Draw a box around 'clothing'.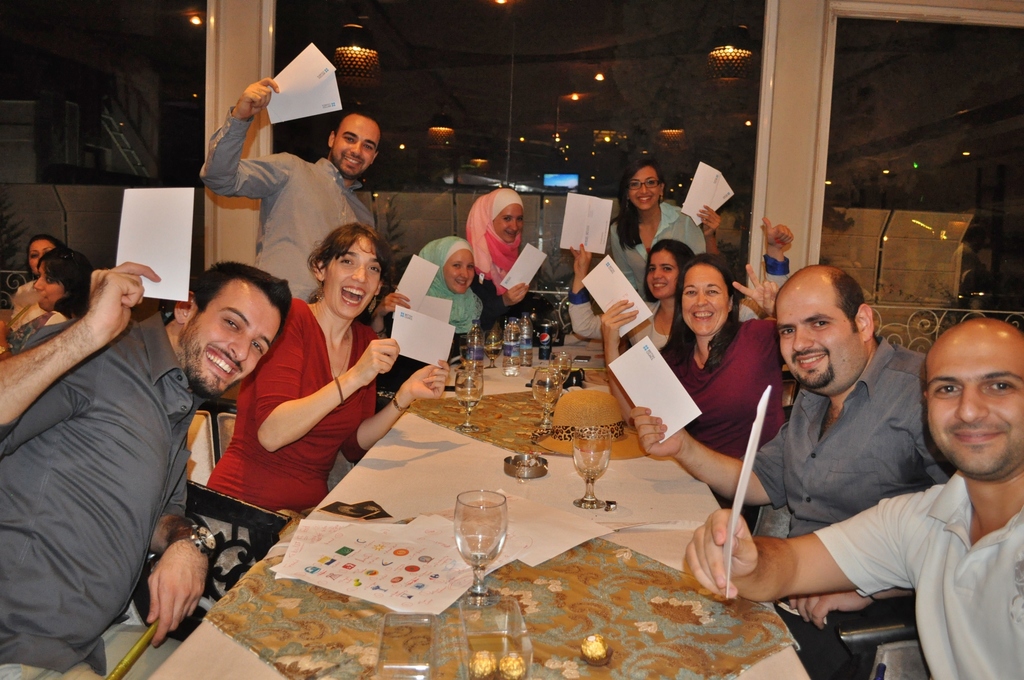
636/287/693/352.
